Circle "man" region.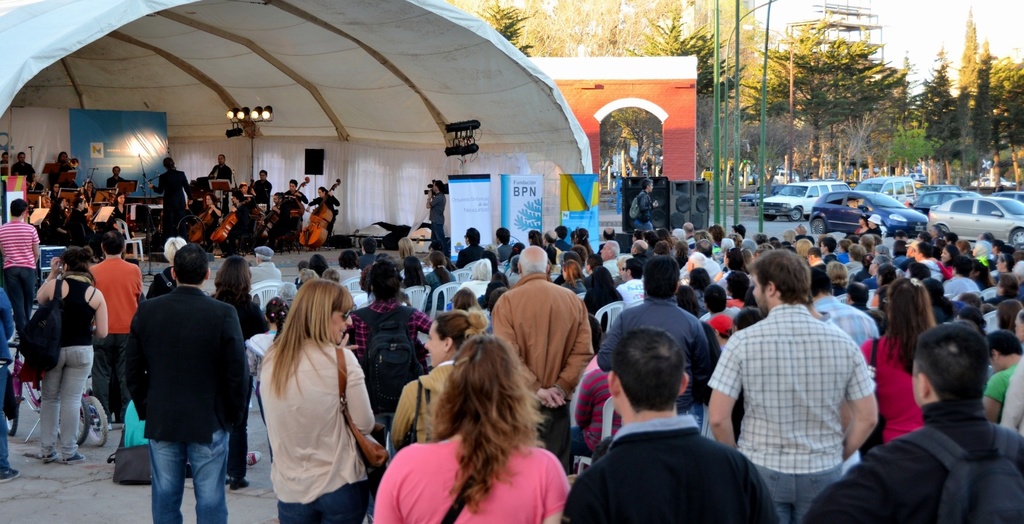
Region: select_region(596, 251, 725, 419).
